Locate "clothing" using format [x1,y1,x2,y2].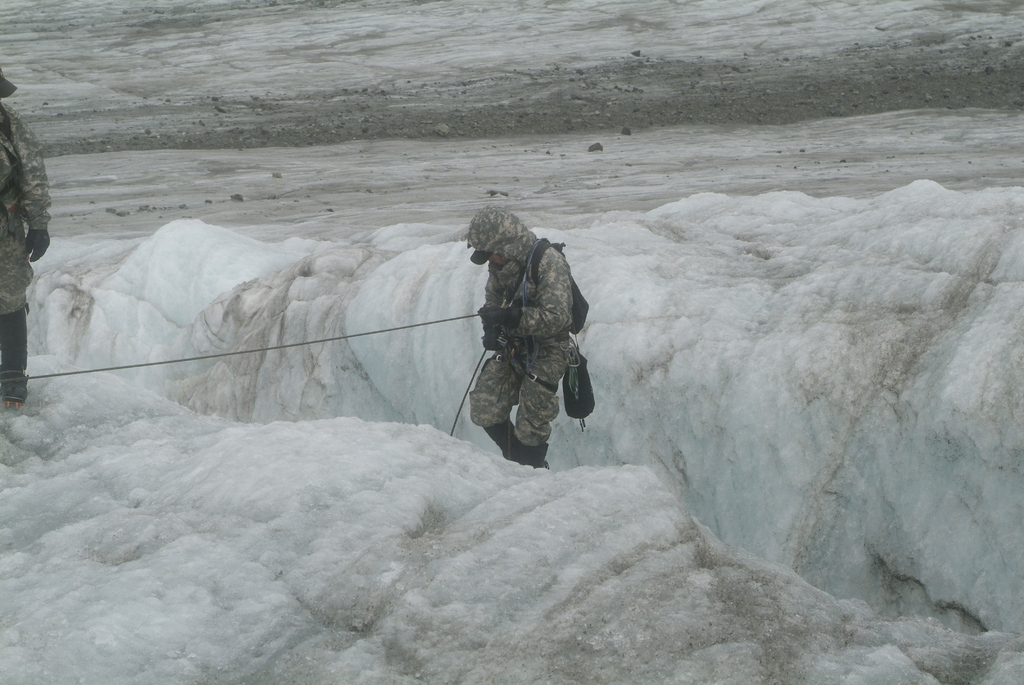
[0,85,54,394].
